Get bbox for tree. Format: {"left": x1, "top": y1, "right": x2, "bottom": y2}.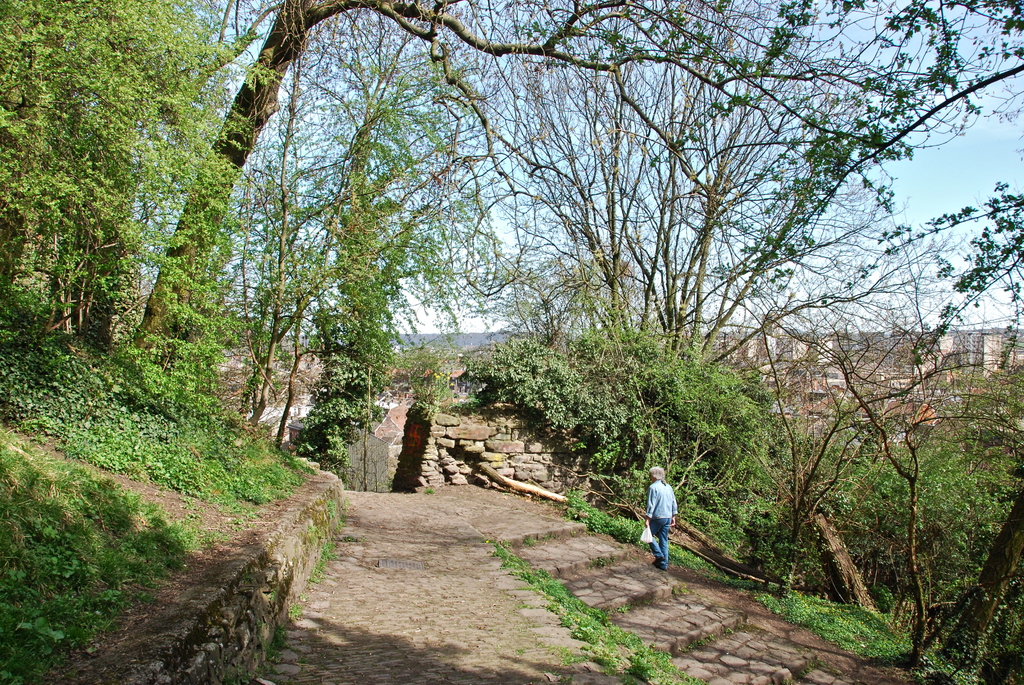
{"left": 0, "top": 0, "right": 282, "bottom": 381}.
